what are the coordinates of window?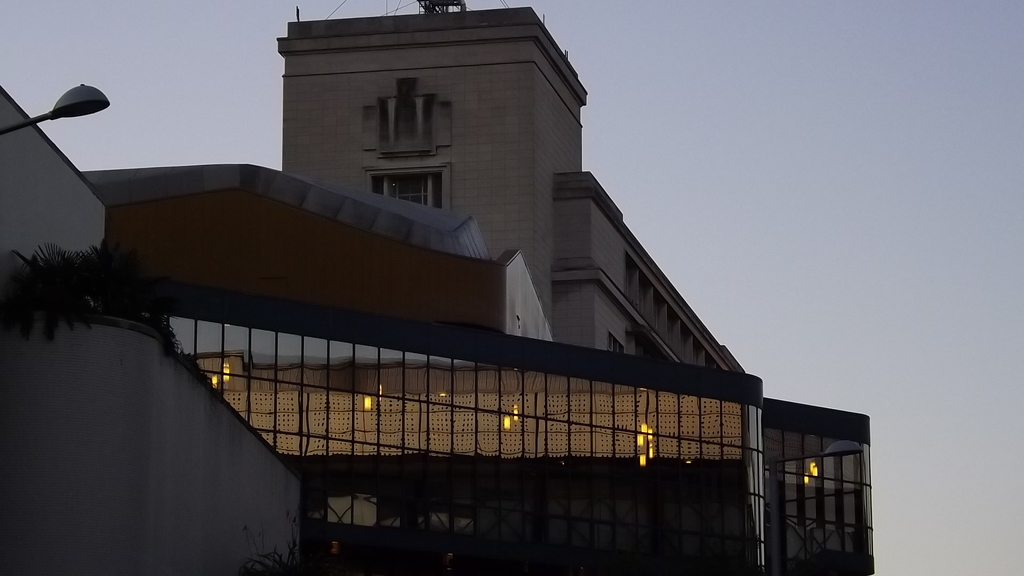
region(607, 328, 625, 355).
